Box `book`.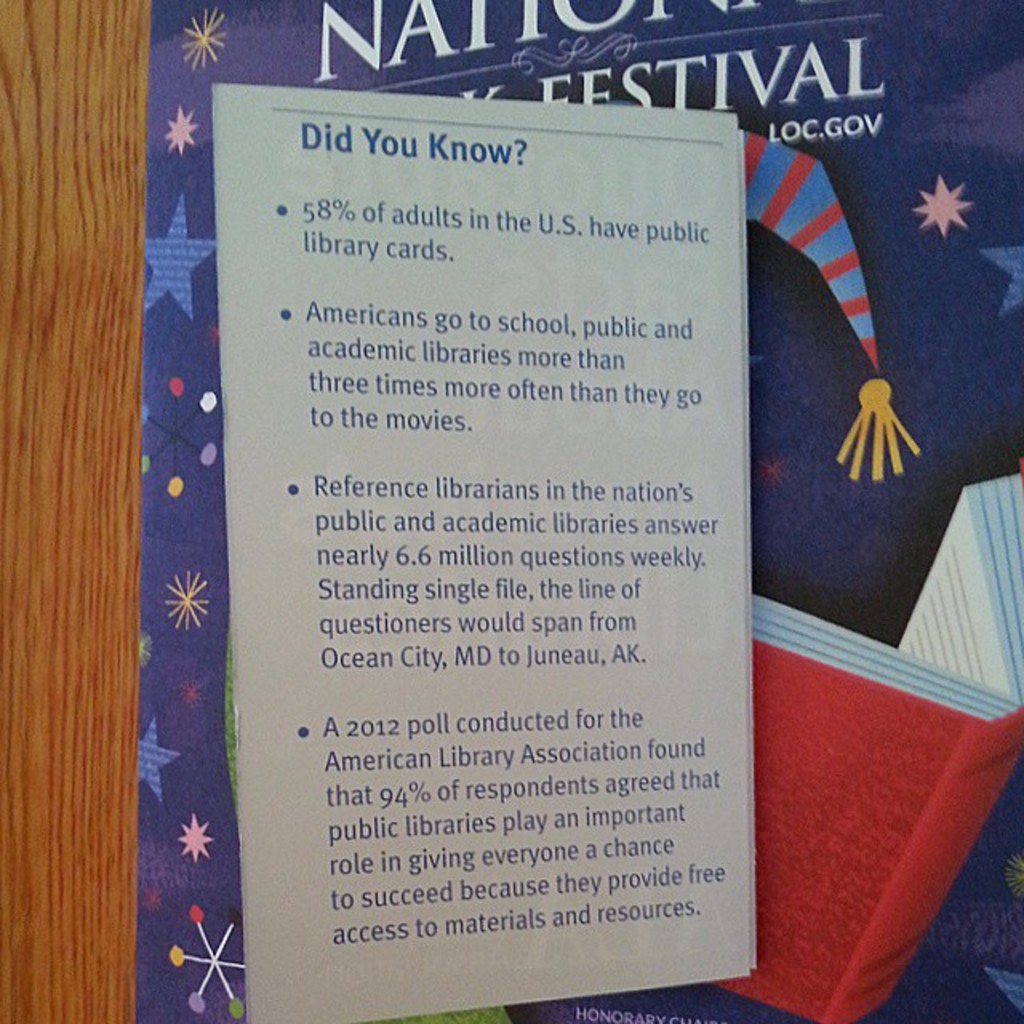
box(128, 0, 1022, 1022).
